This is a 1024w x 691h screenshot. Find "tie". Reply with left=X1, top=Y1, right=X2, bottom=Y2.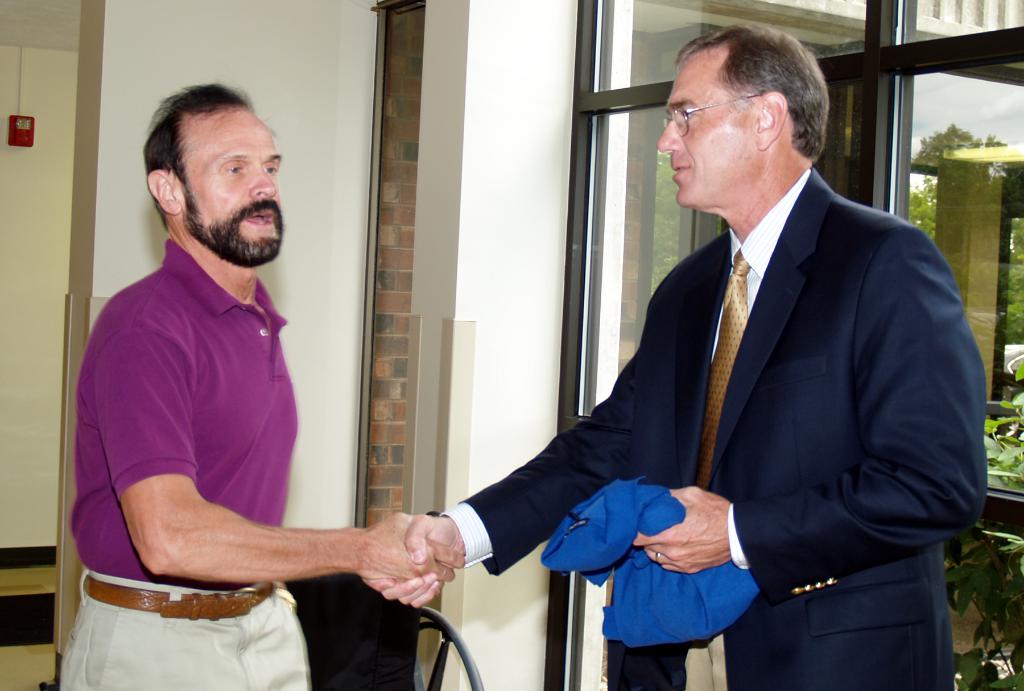
left=693, top=248, right=749, bottom=493.
